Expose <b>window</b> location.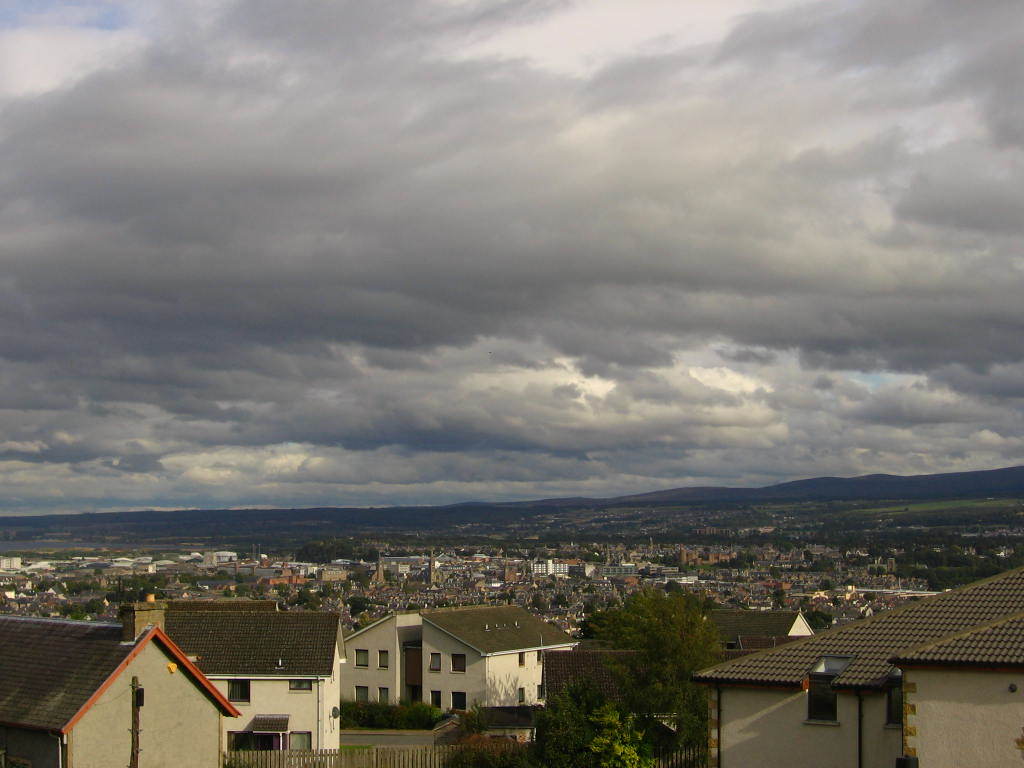
Exposed at locate(451, 651, 468, 675).
